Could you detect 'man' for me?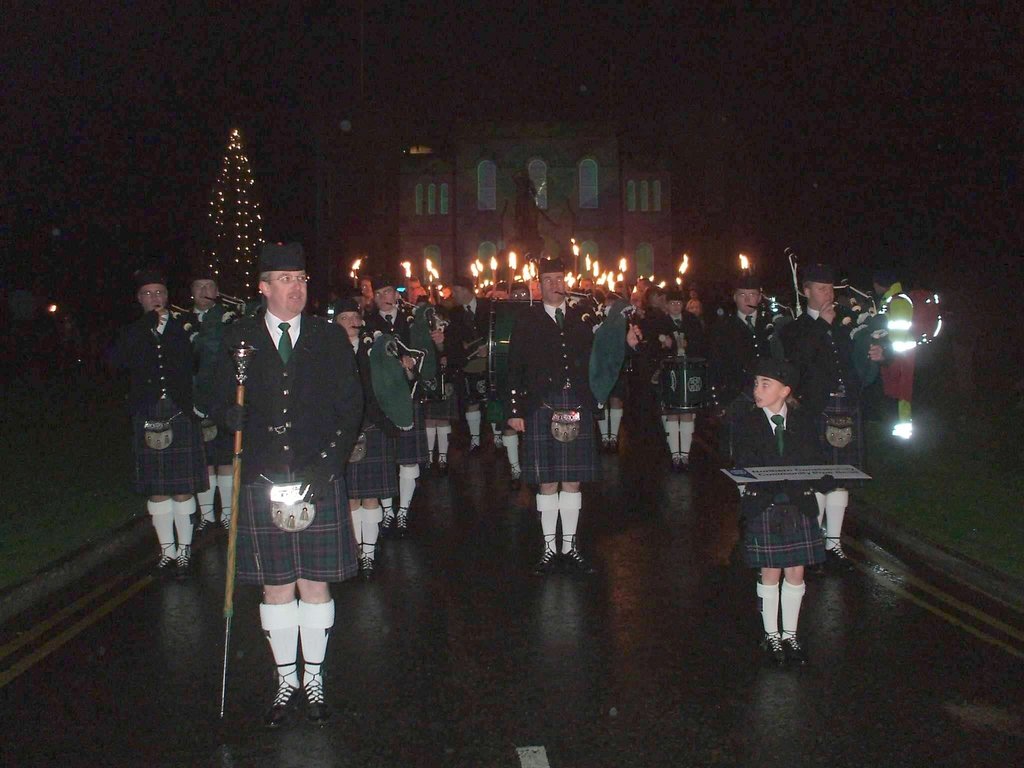
Detection result: [x1=703, y1=276, x2=776, y2=424].
